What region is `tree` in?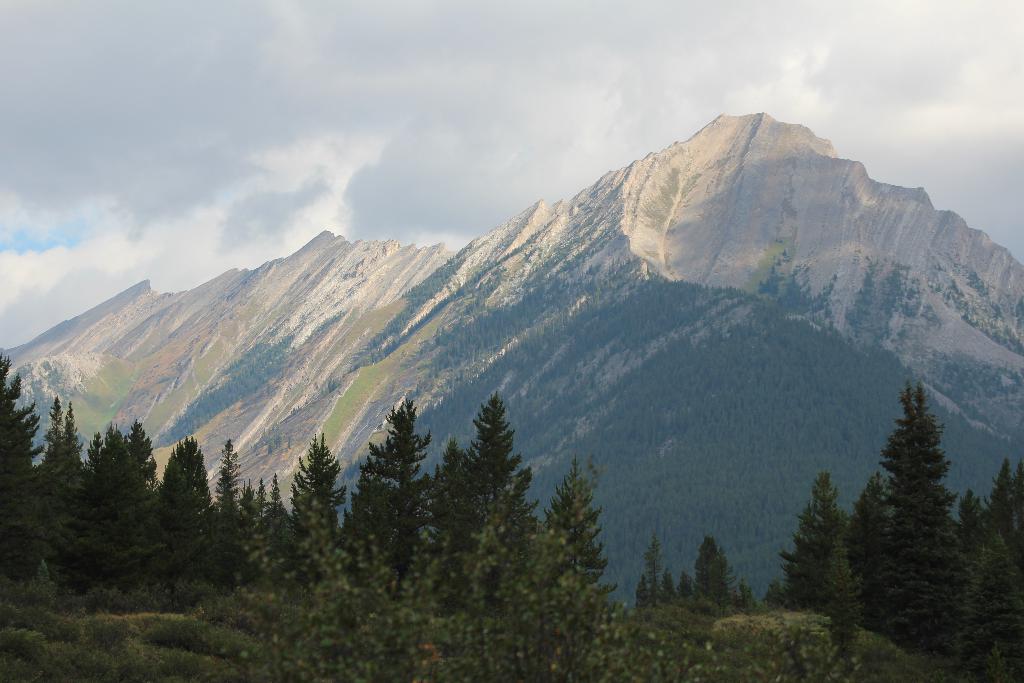
bbox=(848, 362, 983, 650).
